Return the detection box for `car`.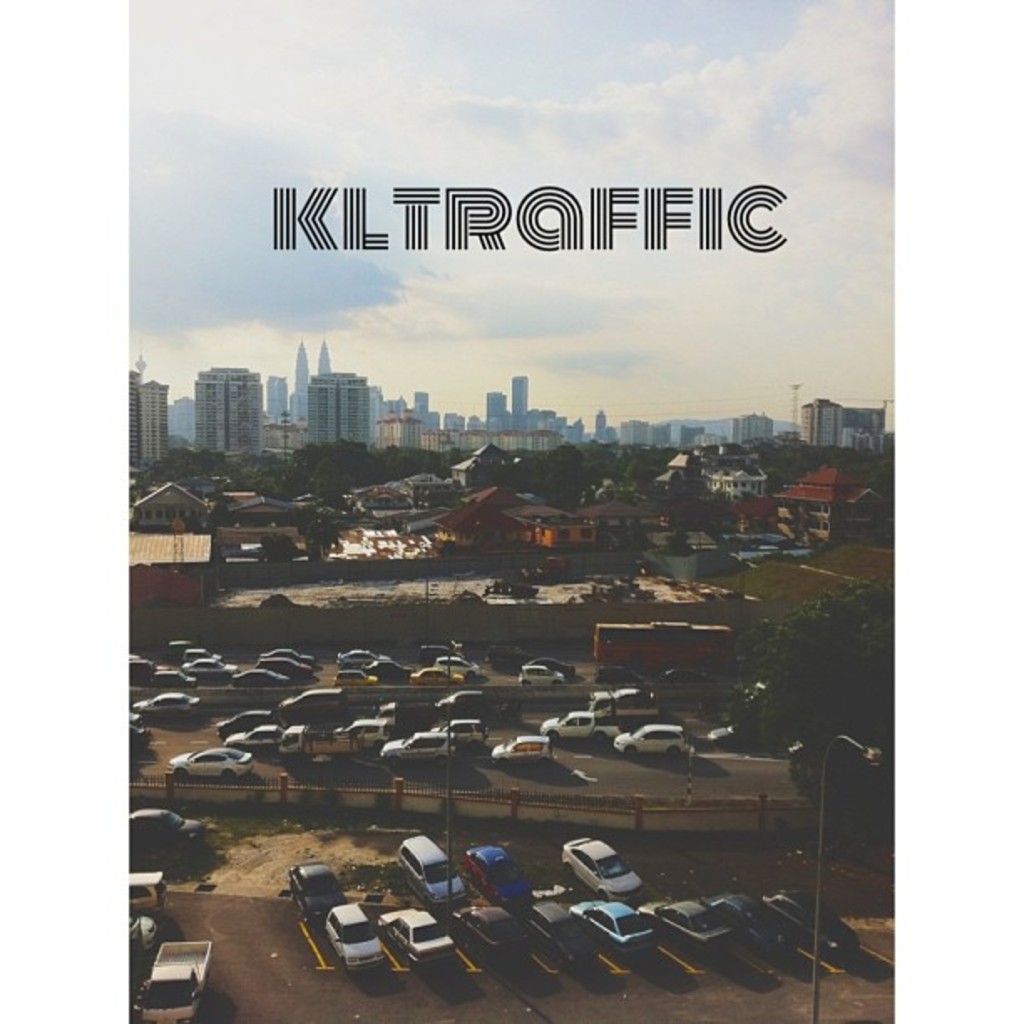
bbox(534, 709, 612, 740).
